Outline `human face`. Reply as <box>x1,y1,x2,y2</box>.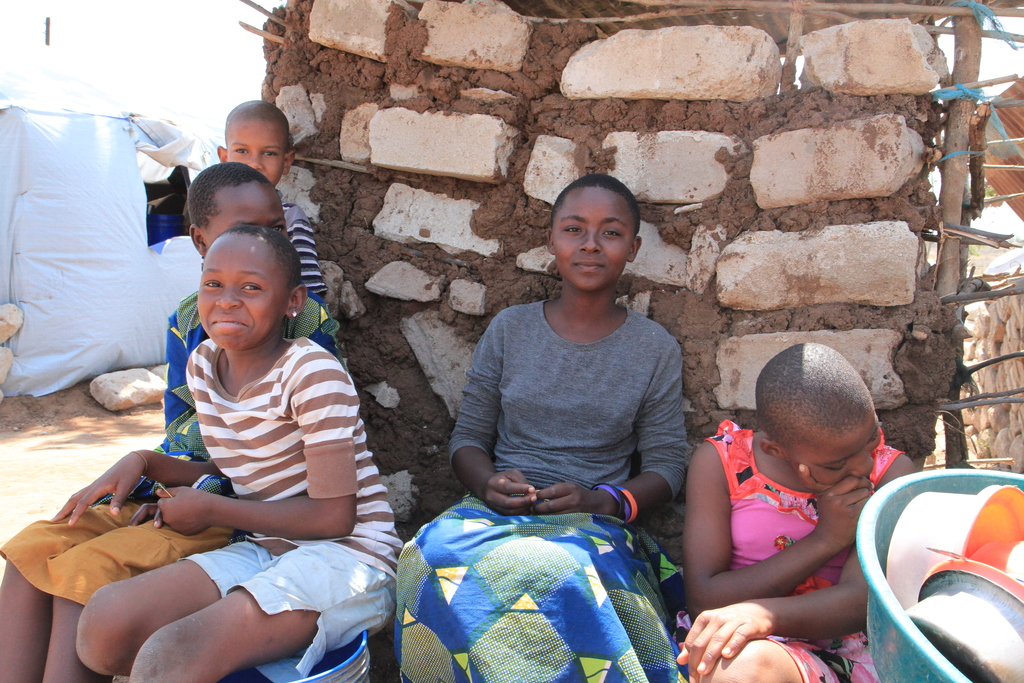
<box>555,181,632,284</box>.
